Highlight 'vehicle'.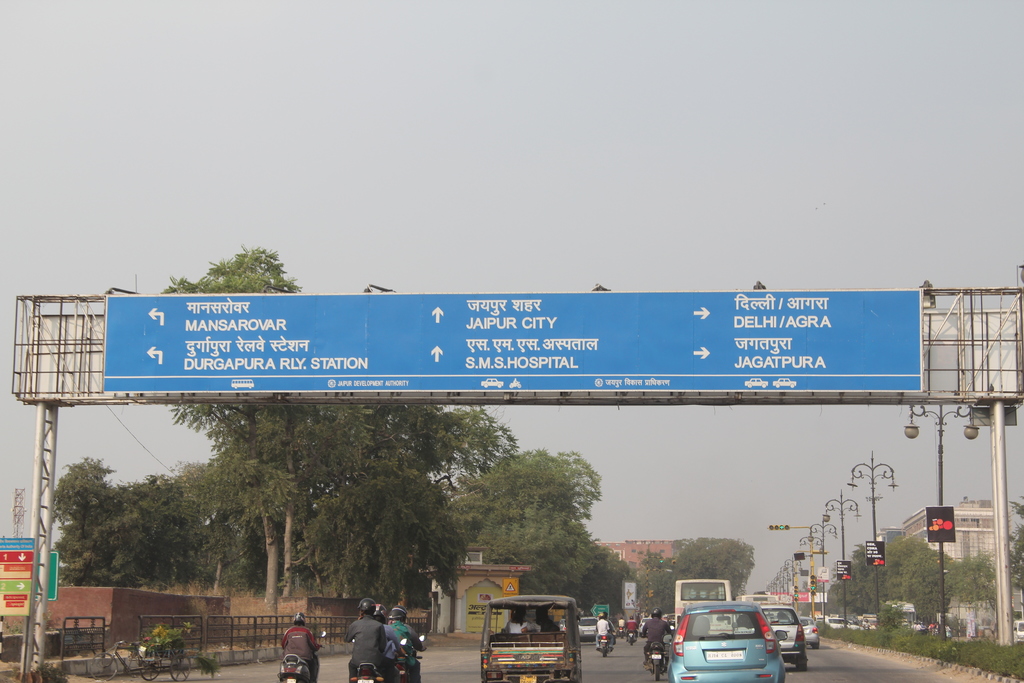
Highlighted region: x1=483 y1=592 x2=585 y2=682.
